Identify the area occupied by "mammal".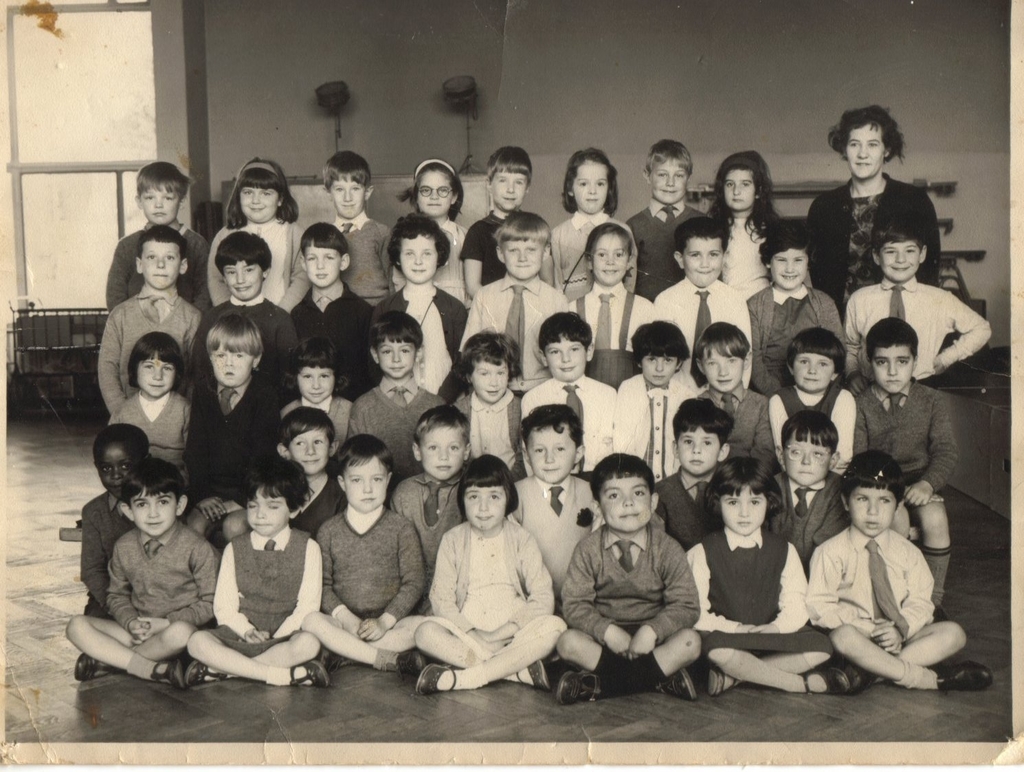
Area: [left=516, top=309, right=619, bottom=485].
